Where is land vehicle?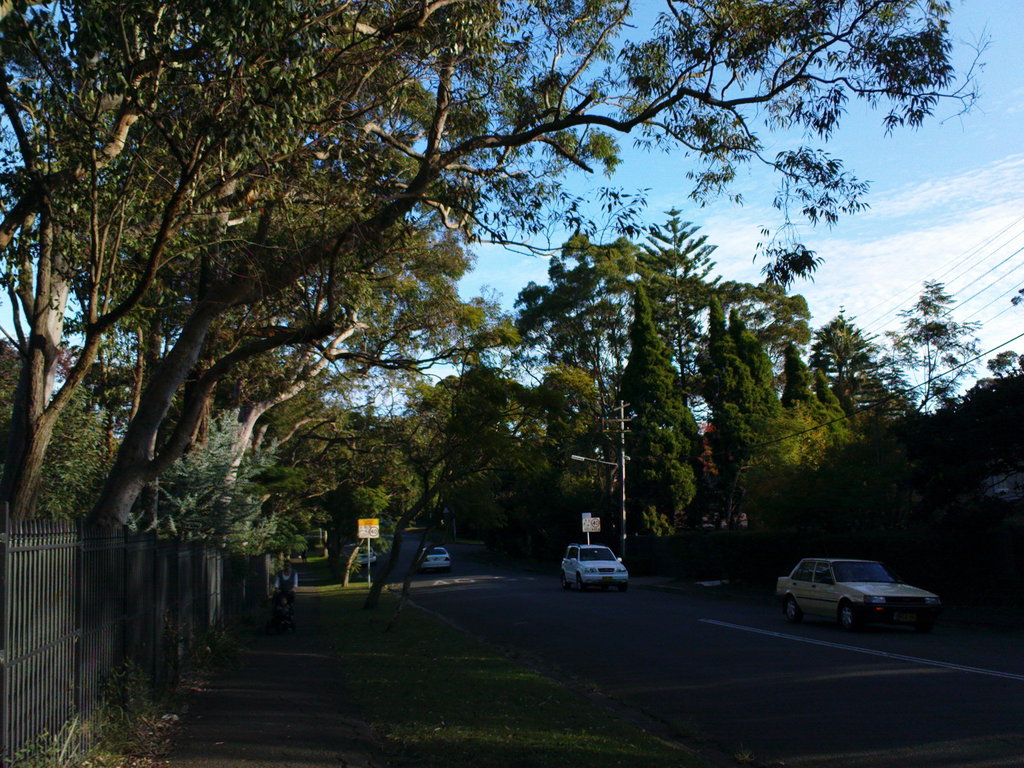
(561,542,631,592).
